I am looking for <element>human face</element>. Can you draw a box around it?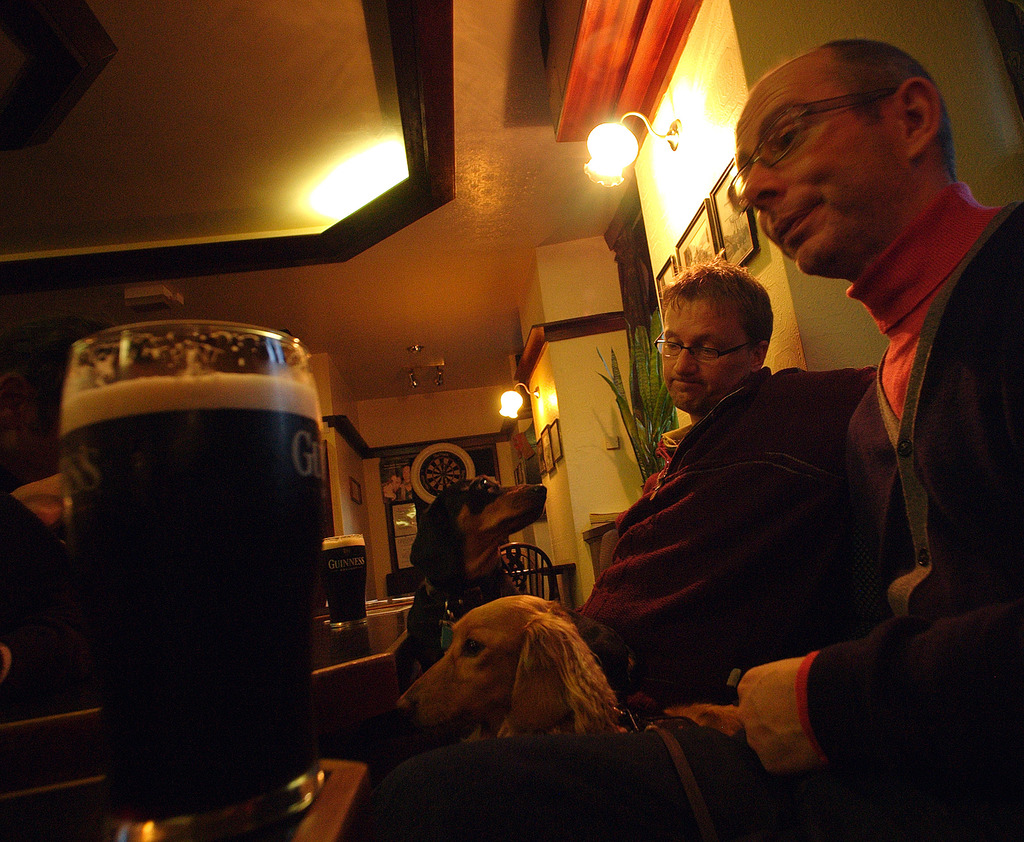
Sure, the bounding box is 729 77 882 270.
